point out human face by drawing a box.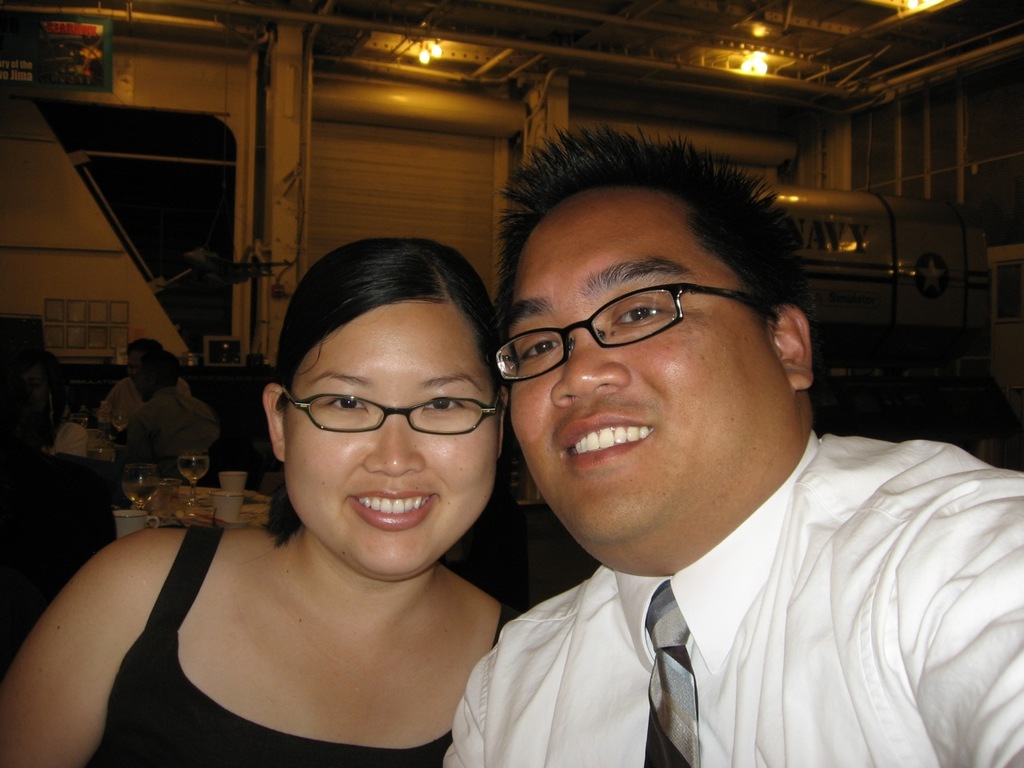
l=506, t=197, r=767, b=550.
